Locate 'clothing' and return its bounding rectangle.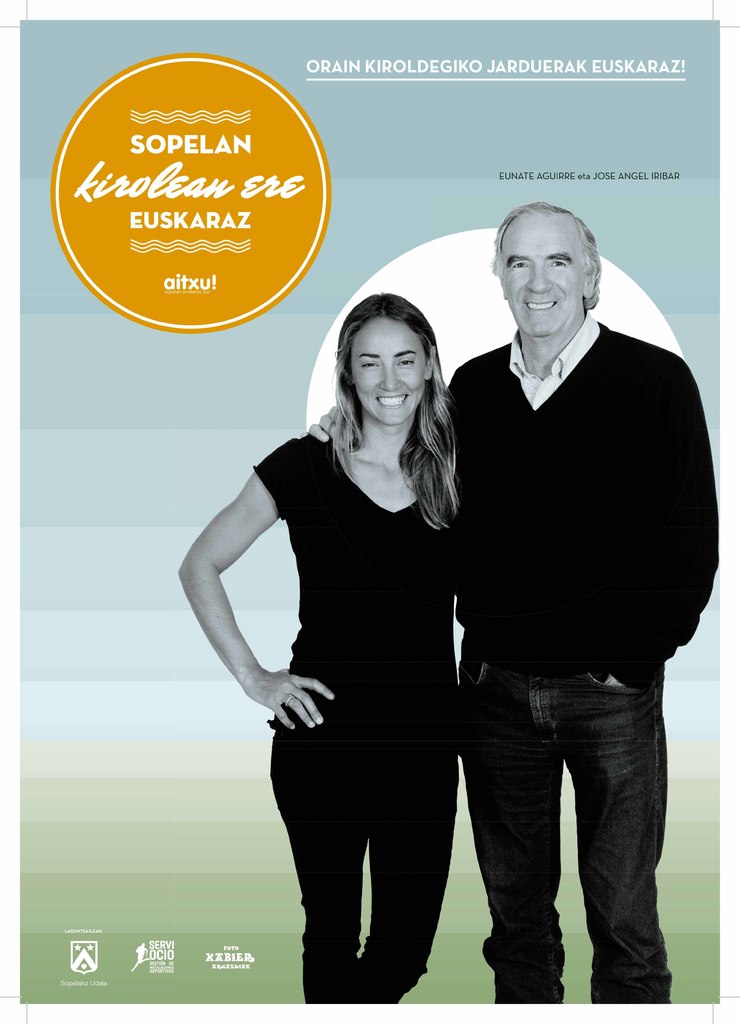
left=266, top=416, right=465, bottom=1005.
